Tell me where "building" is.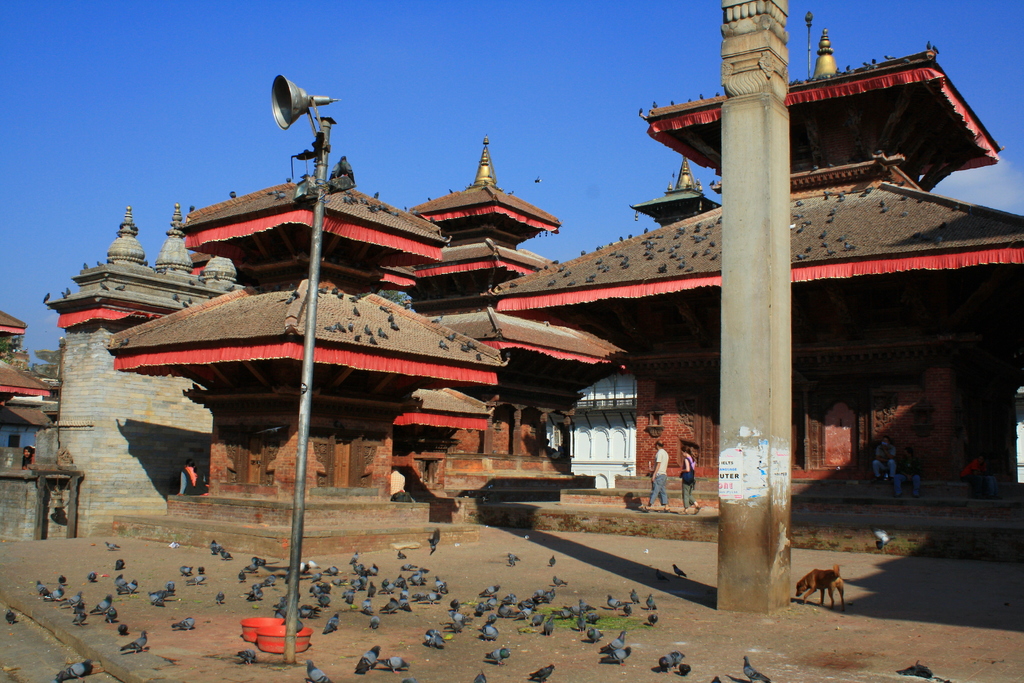
"building" is at bbox=(490, 27, 1023, 482).
